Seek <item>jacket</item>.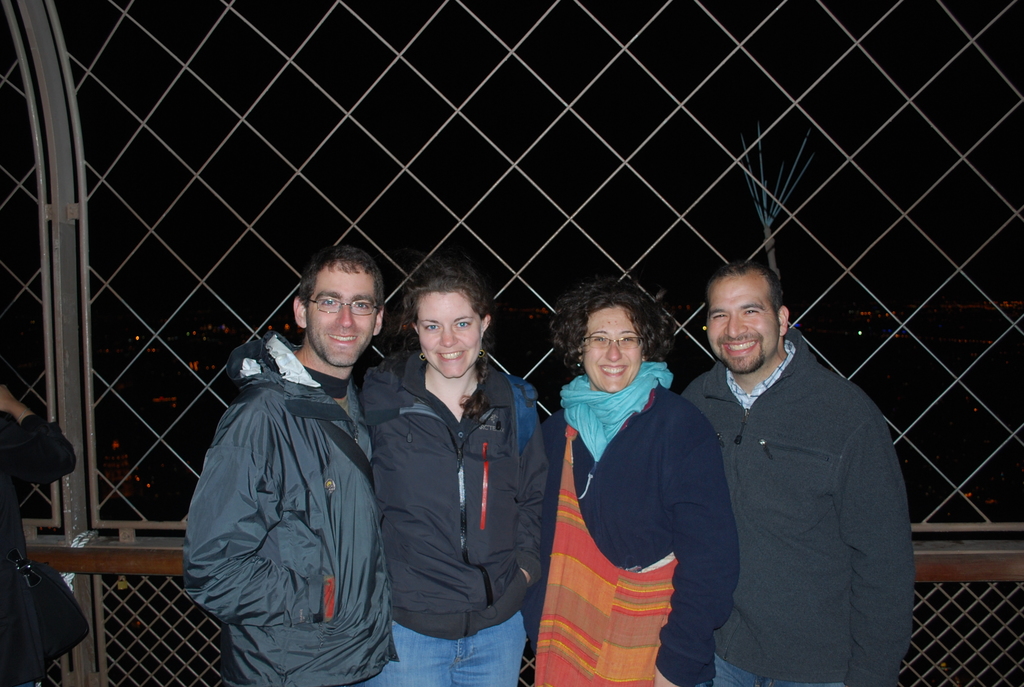
crop(180, 332, 403, 686).
